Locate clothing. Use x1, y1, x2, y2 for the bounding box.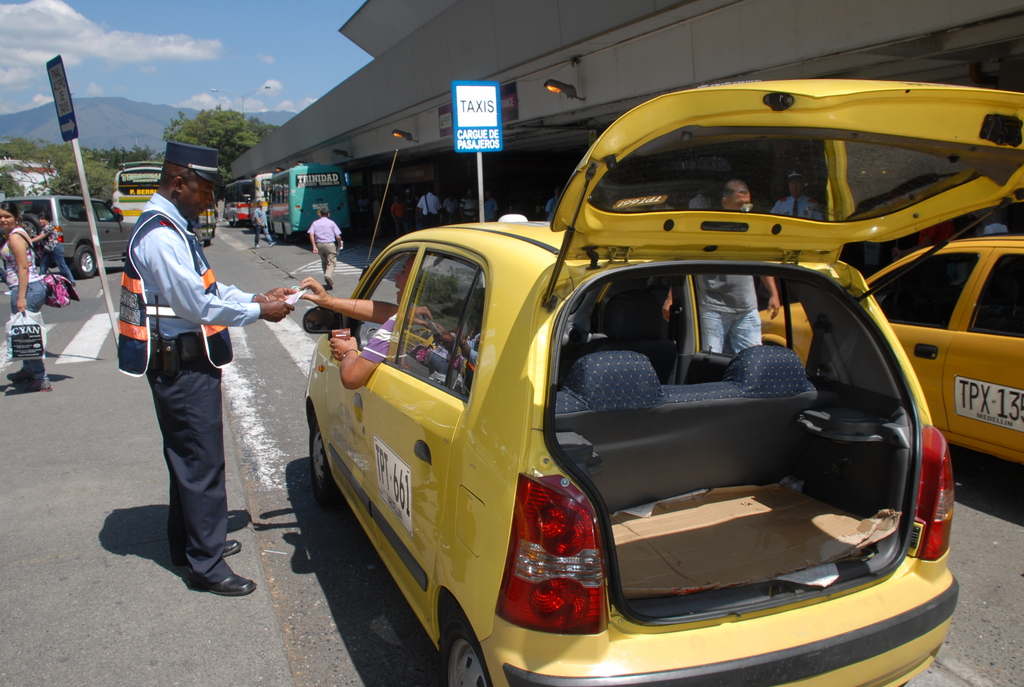
49, 275, 61, 306.
